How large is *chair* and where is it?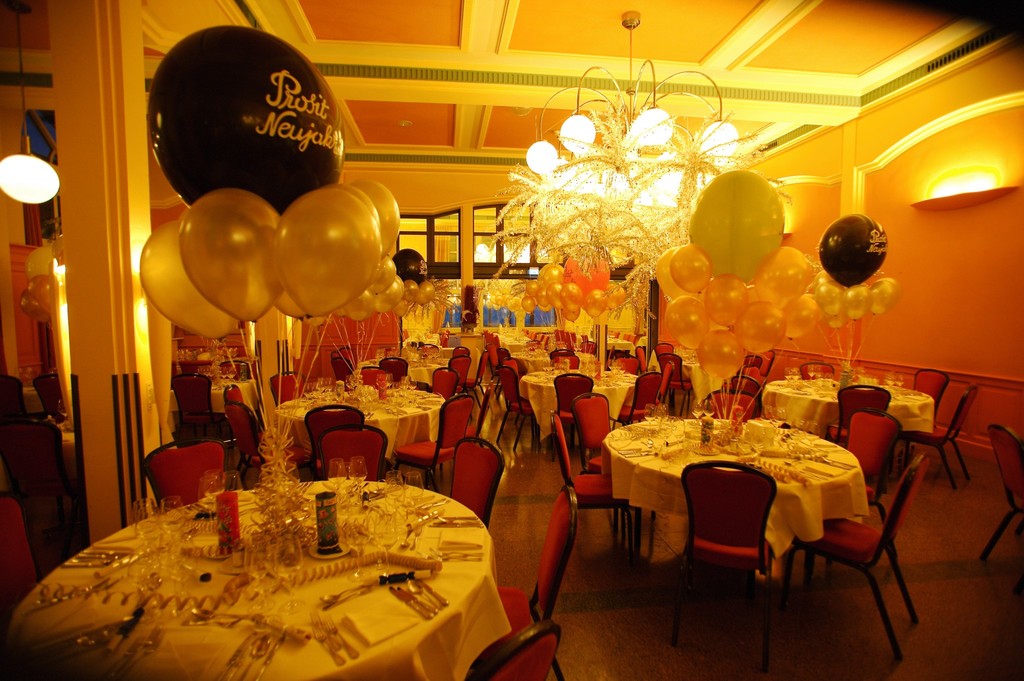
Bounding box: 546:412:644:568.
